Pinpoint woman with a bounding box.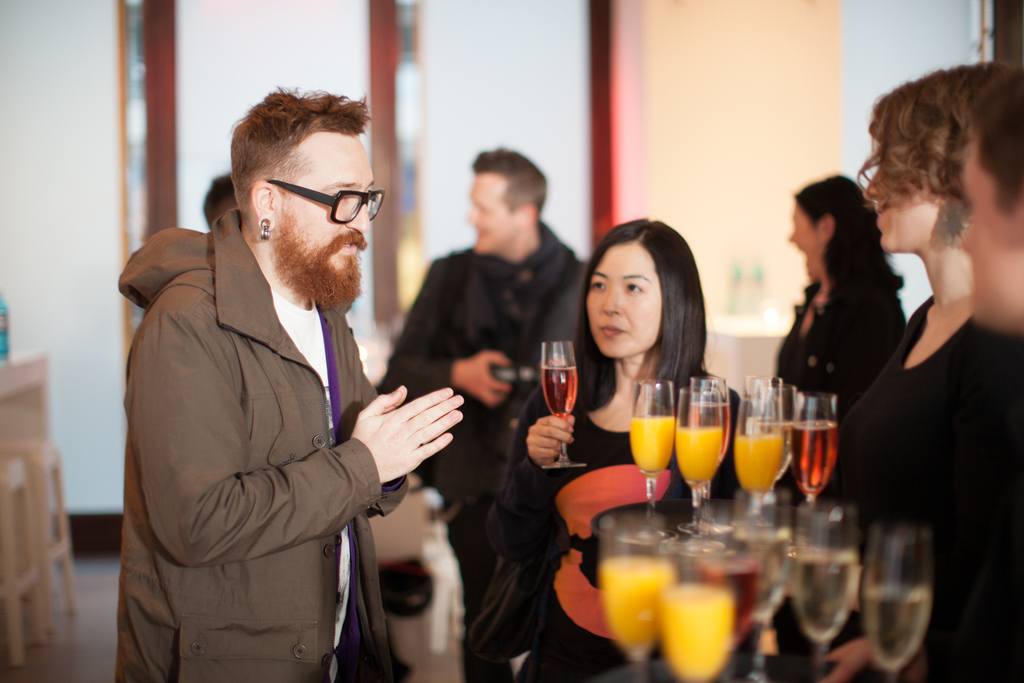
pyautogui.locateOnScreen(766, 172, 904, 655).
